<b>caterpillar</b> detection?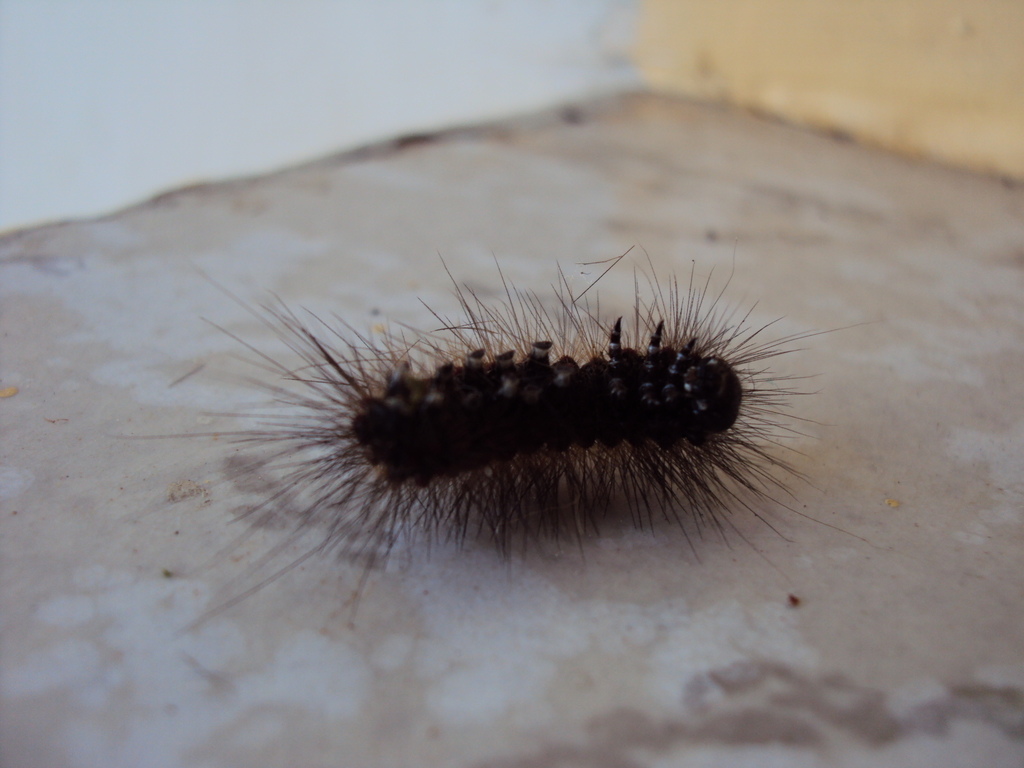
(106, 236, 892, 643)
